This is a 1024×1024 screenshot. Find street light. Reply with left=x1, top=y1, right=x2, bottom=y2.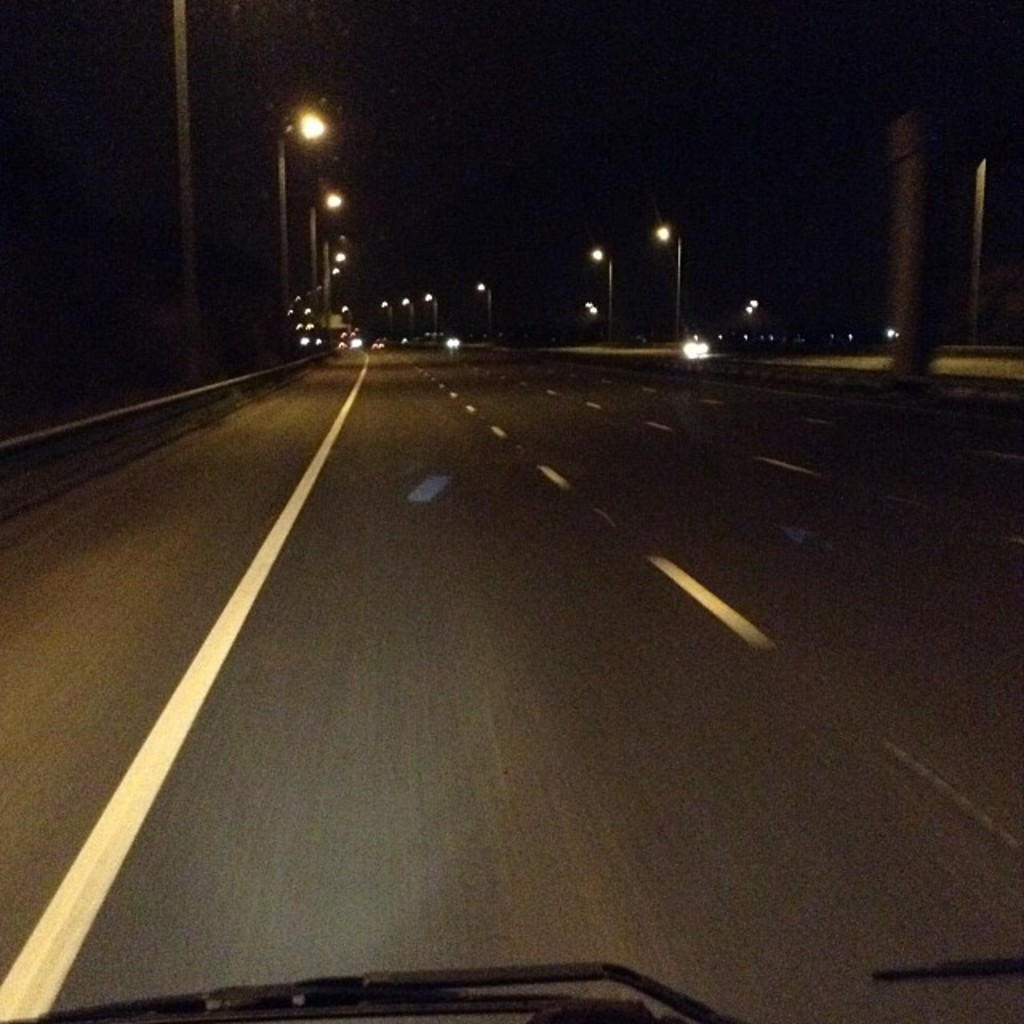
left=403, top=298, right=414, bottom=336.
